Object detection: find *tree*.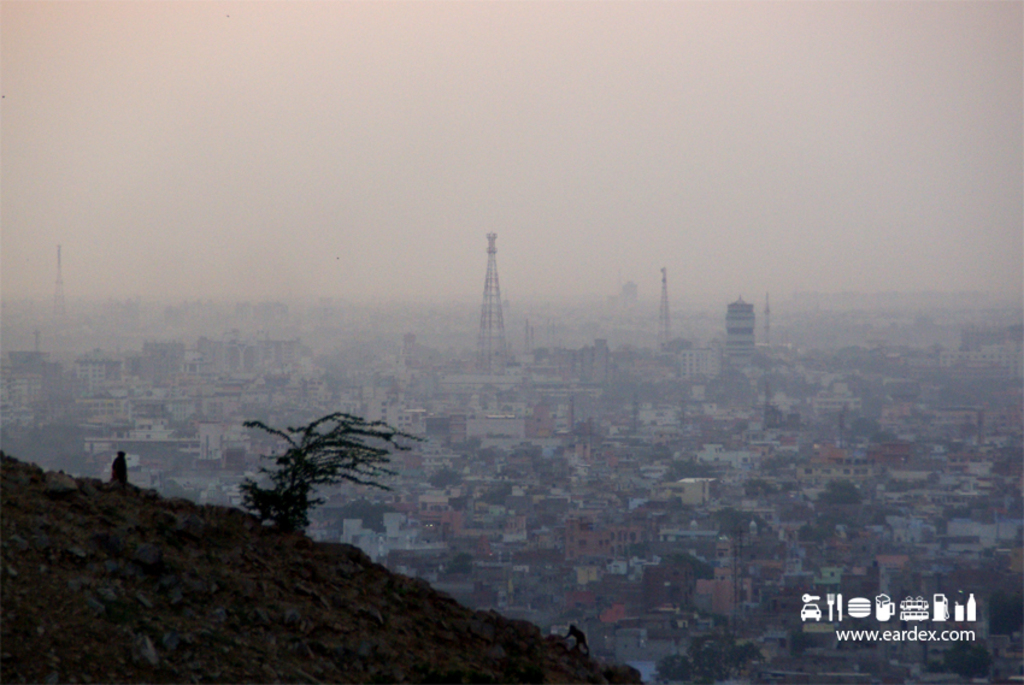
819:479:859:503.
